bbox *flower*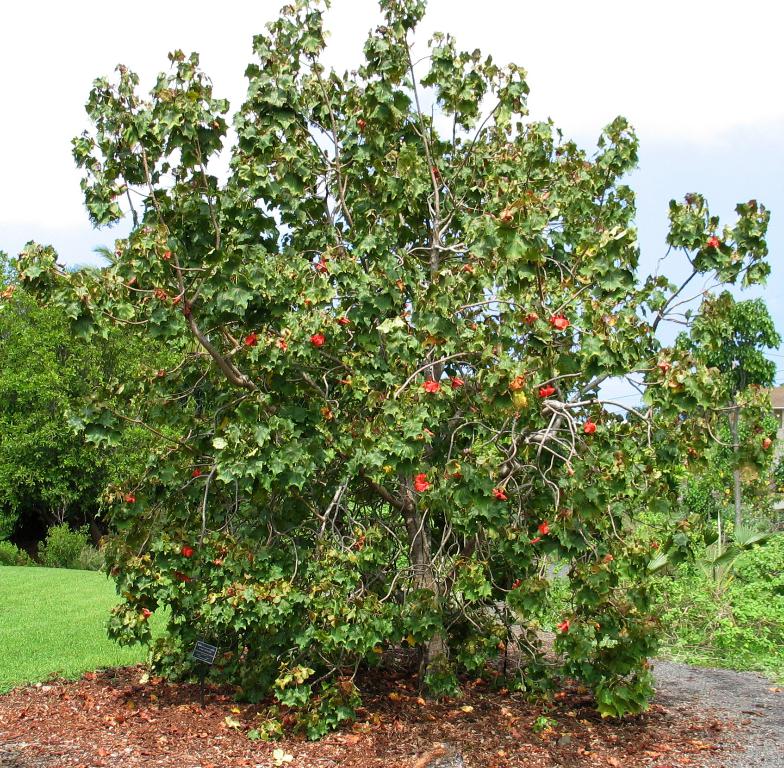
(491,487,505,499)
